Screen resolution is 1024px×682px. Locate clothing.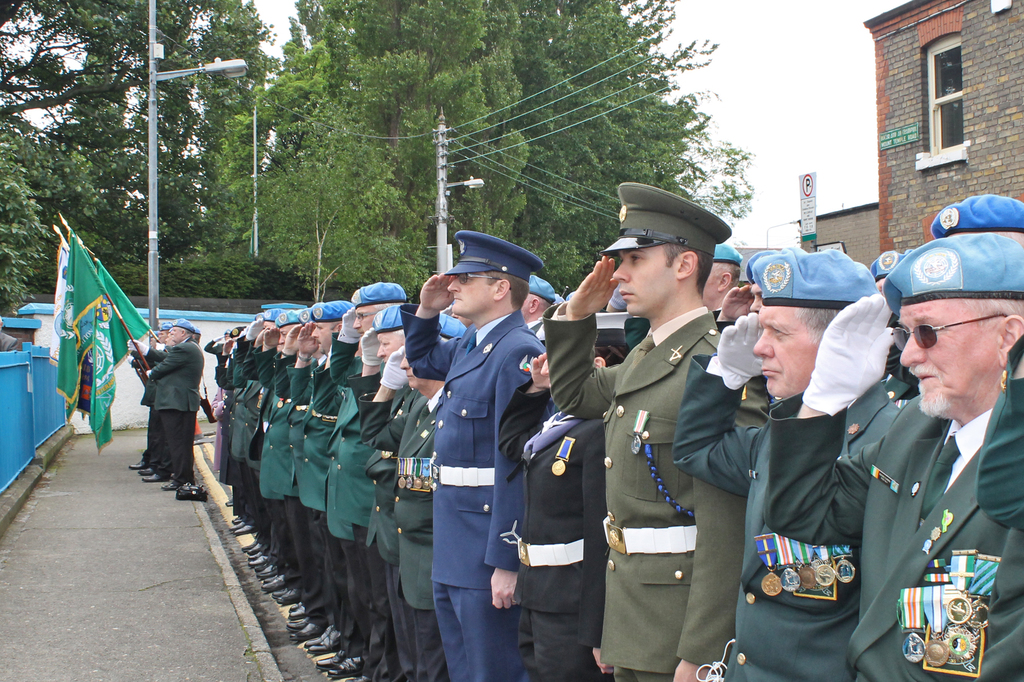
detection(566, 249, 767, 667).
